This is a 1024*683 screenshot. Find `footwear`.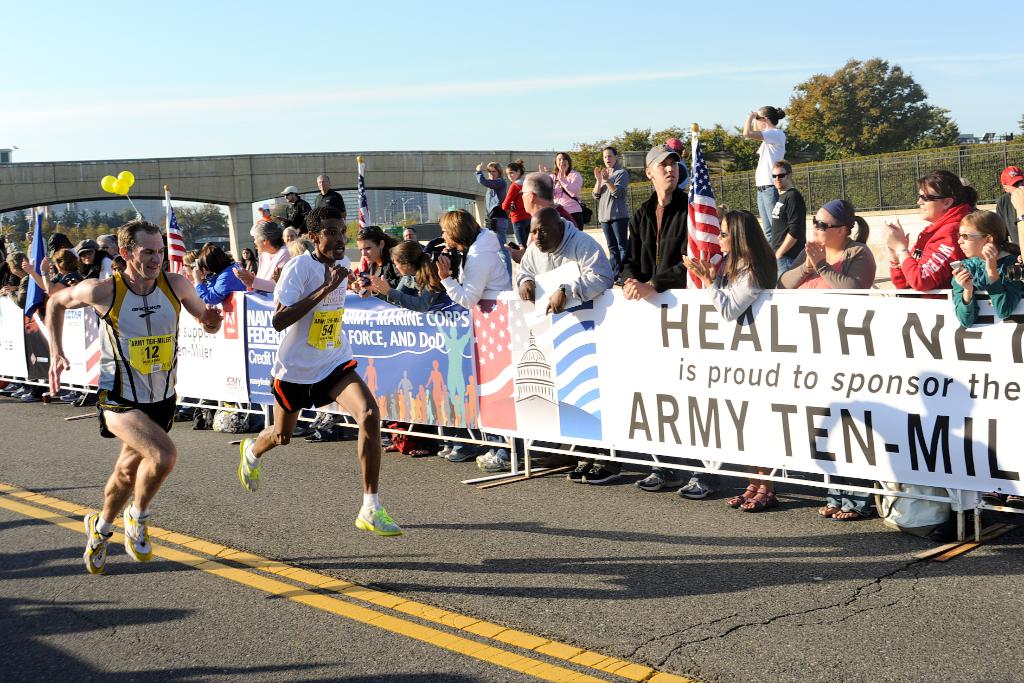
Bounding box: x1=379, y1=432, x2=399, y2=448.
